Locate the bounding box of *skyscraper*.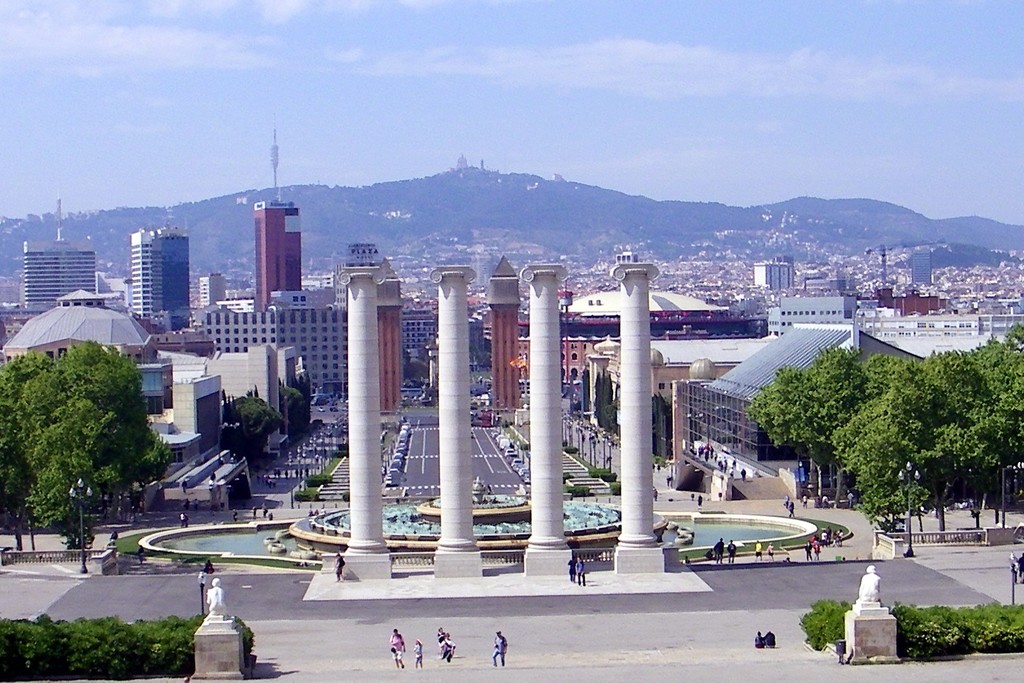
Bounding box: bbox(14, 230, 110, 323).
